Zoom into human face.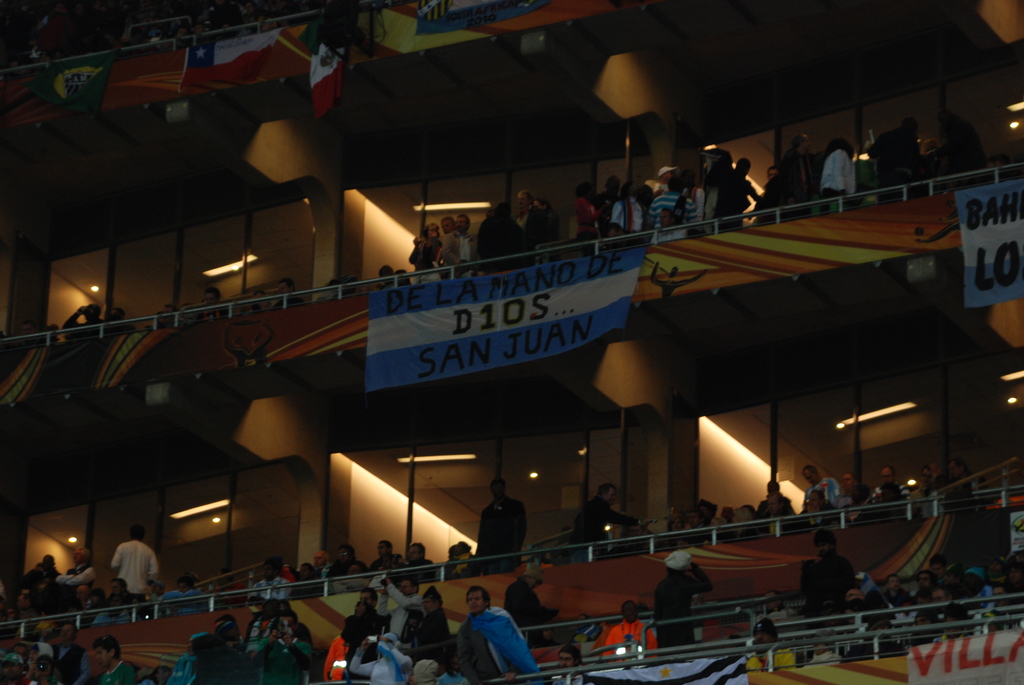
Zoom target: BBox(454, 217, 467, 234).
